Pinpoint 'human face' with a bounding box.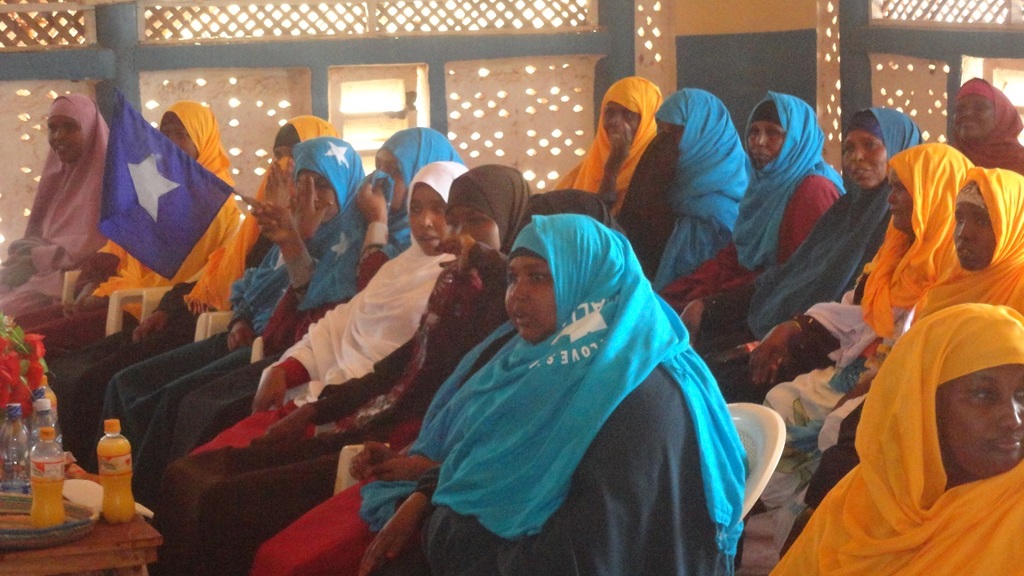
bbox=[745, 117, 790, 164].
